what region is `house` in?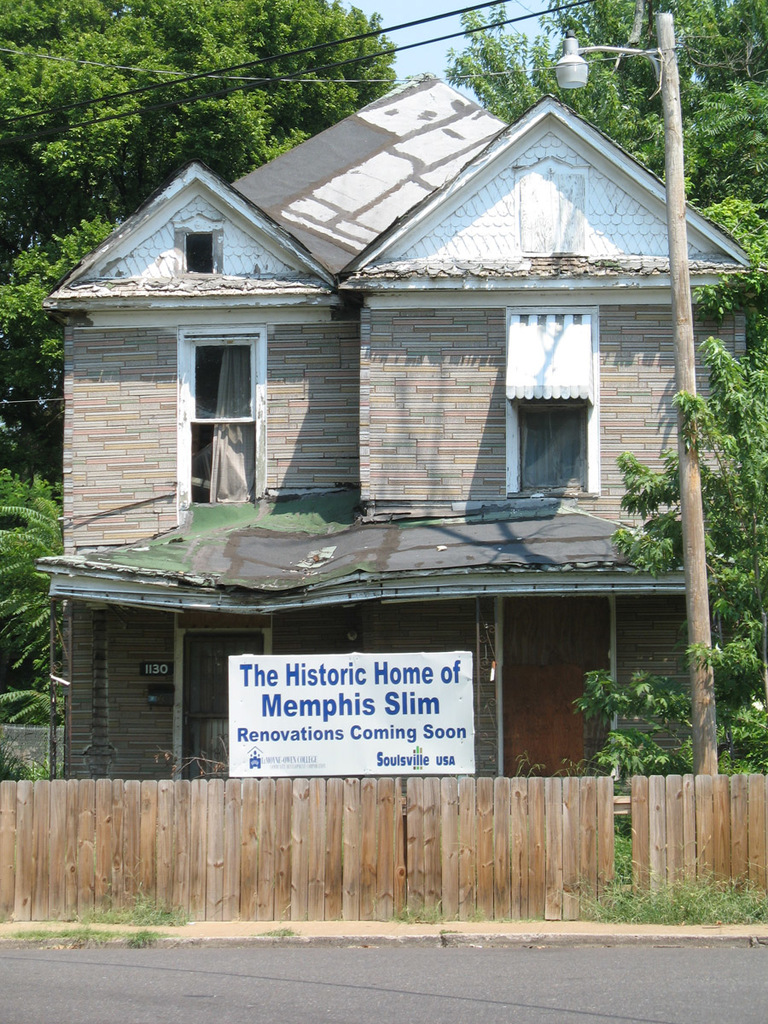
box(37, 64, 766, 780).
